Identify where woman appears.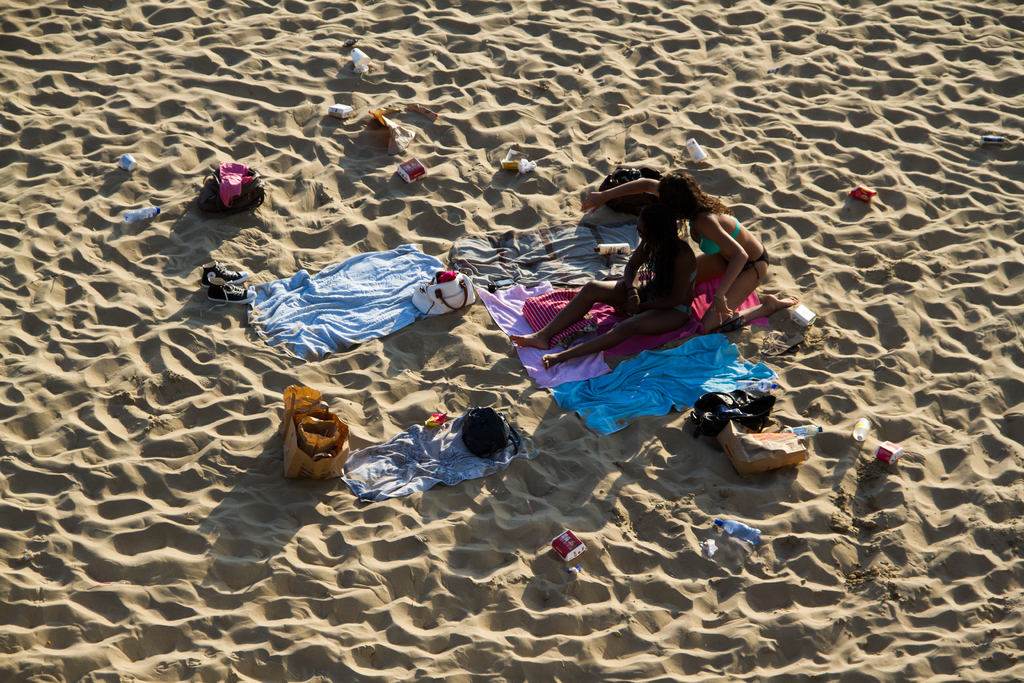
Appears at BBox(517, 190, 698, 383).
